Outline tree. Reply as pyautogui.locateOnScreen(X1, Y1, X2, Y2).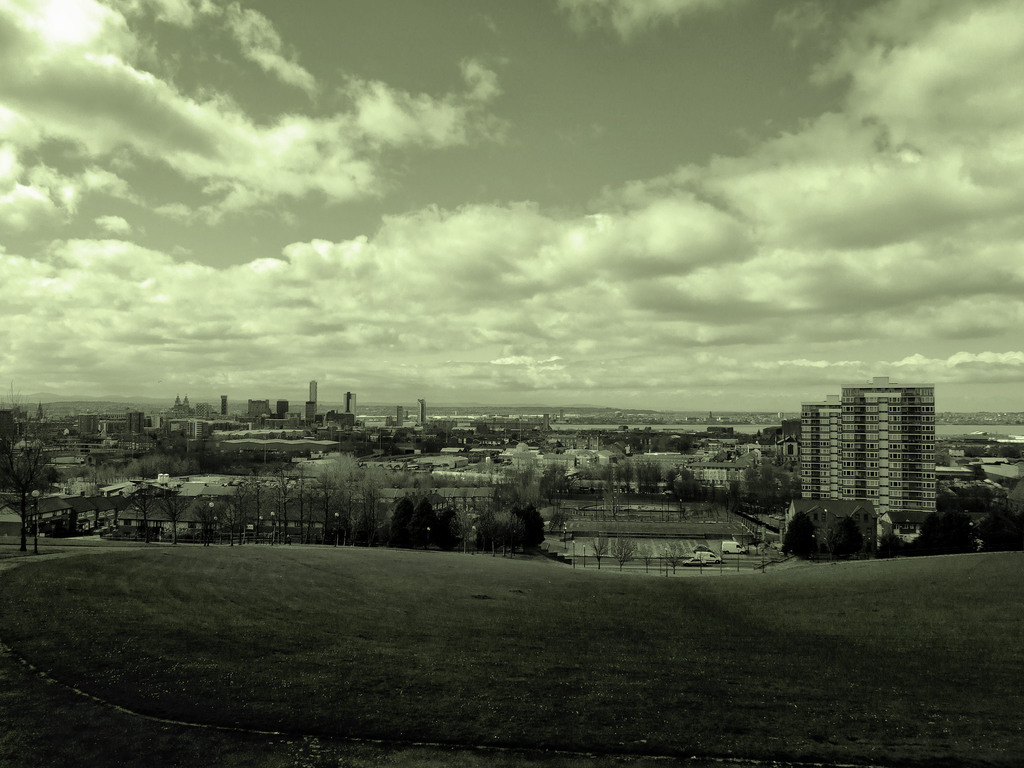
pyautogui.locateOnScreen(610, 525, 640, 572).
